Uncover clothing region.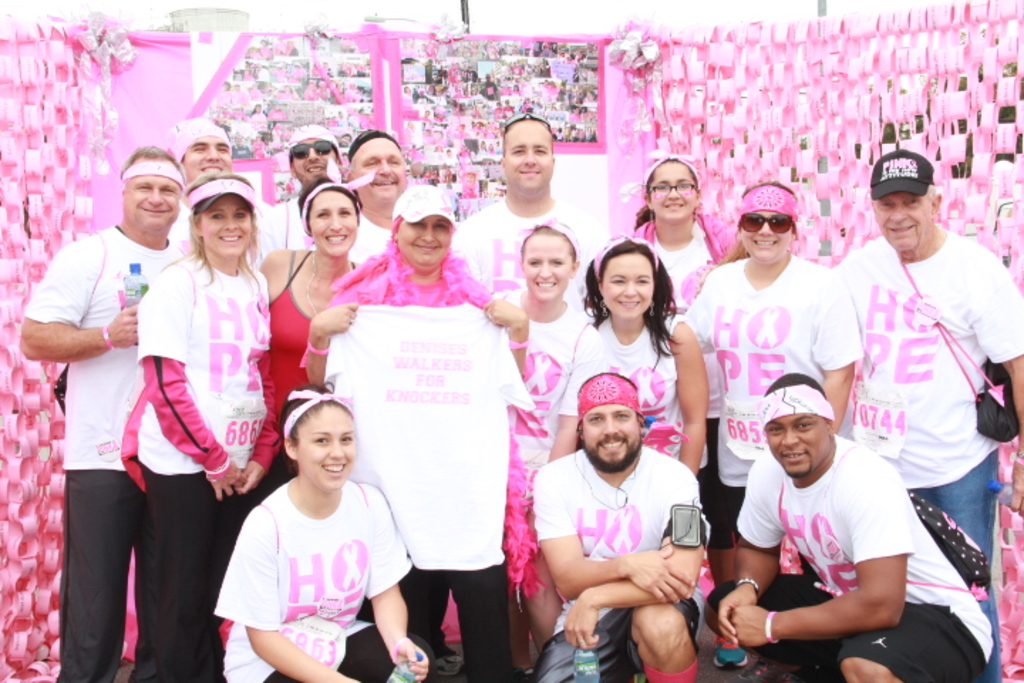
Uncovered: left=452, top=184, right=606, bottom=287.
